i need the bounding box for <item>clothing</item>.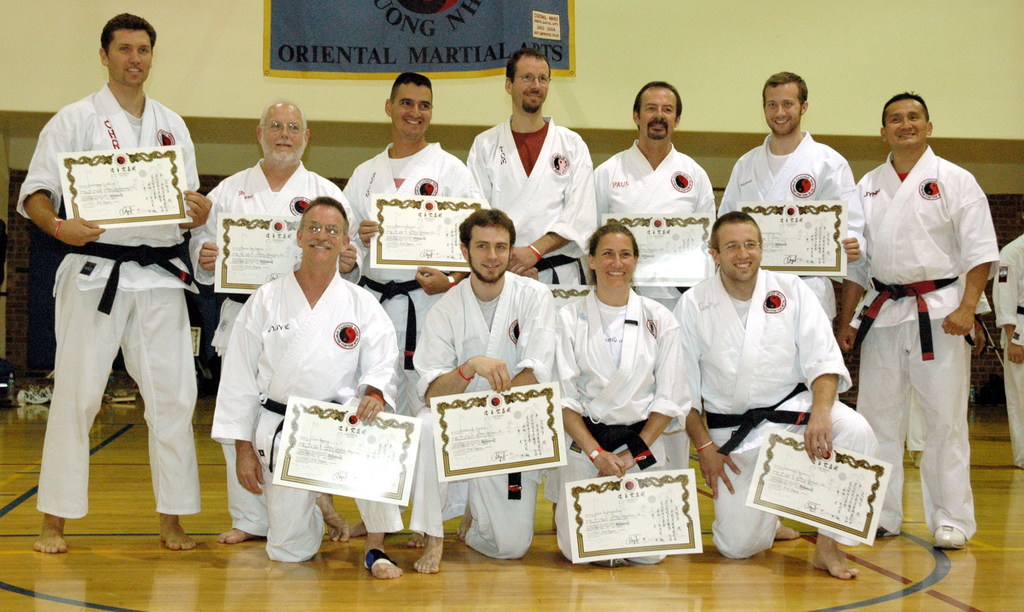
Here it is: crop(990, 231, 1023, 472).
